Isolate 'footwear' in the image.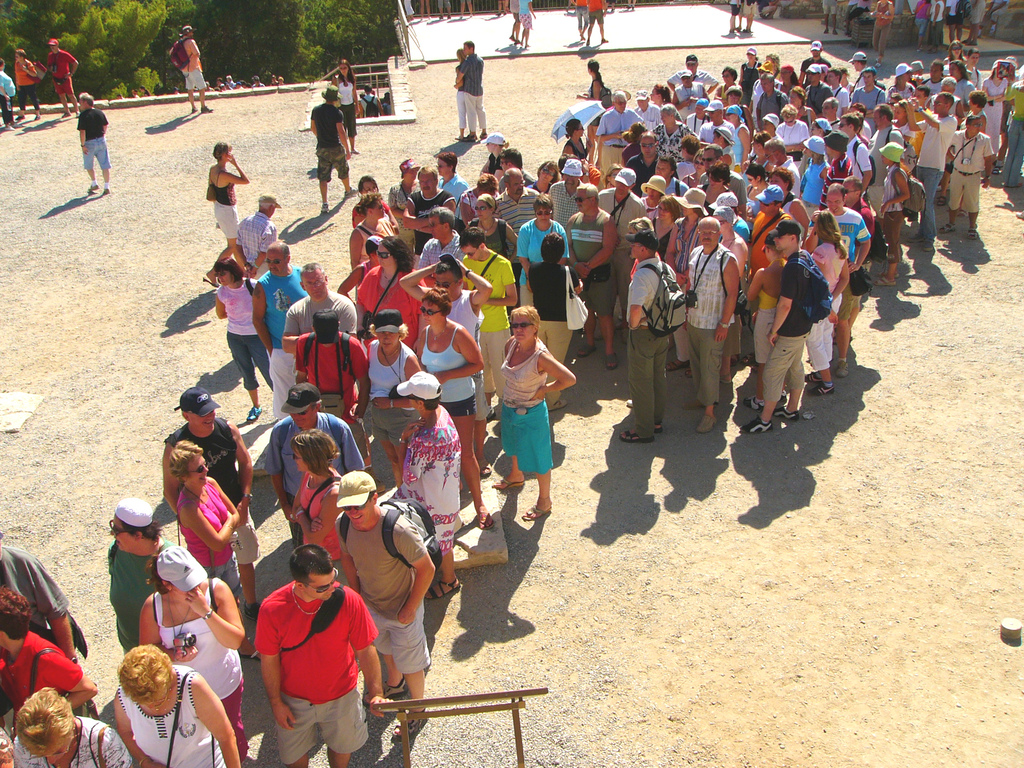
Isolated region: x1=963 y1=40 x2=975 y2=45.
